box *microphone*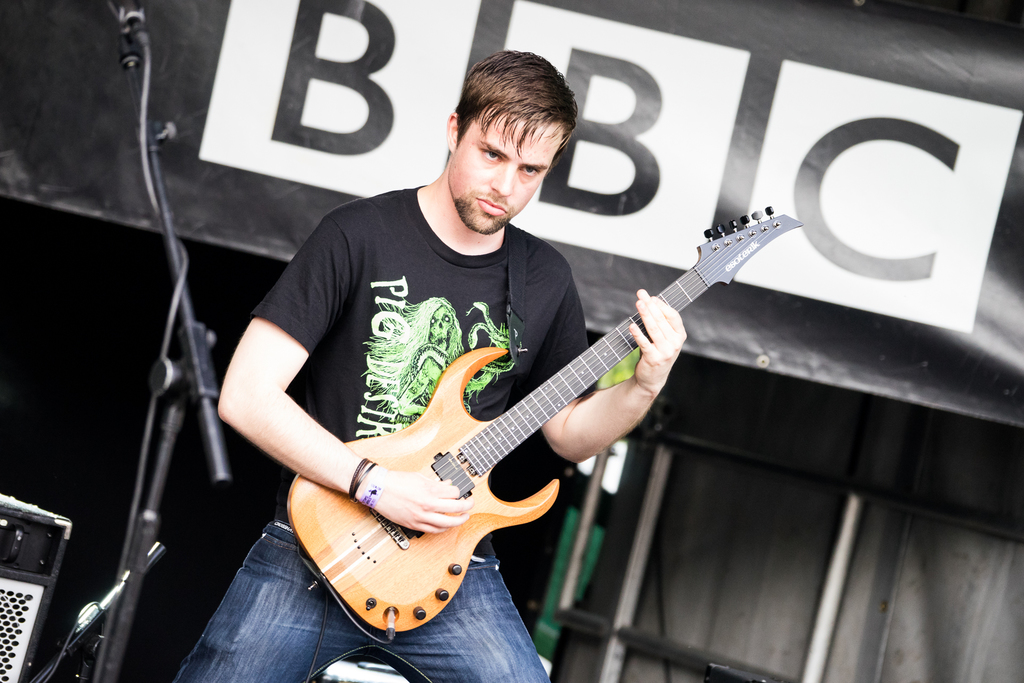
<box>116,0,142,69</box>
